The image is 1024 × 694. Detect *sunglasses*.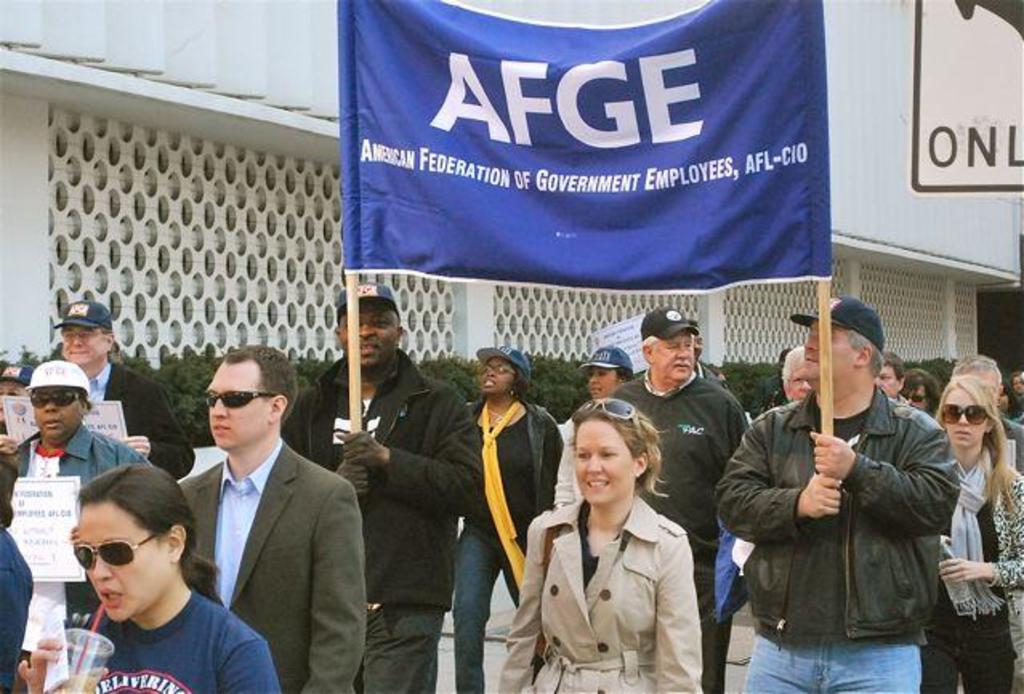
Detection: left=580, top=399, right=641, bottom=433.
